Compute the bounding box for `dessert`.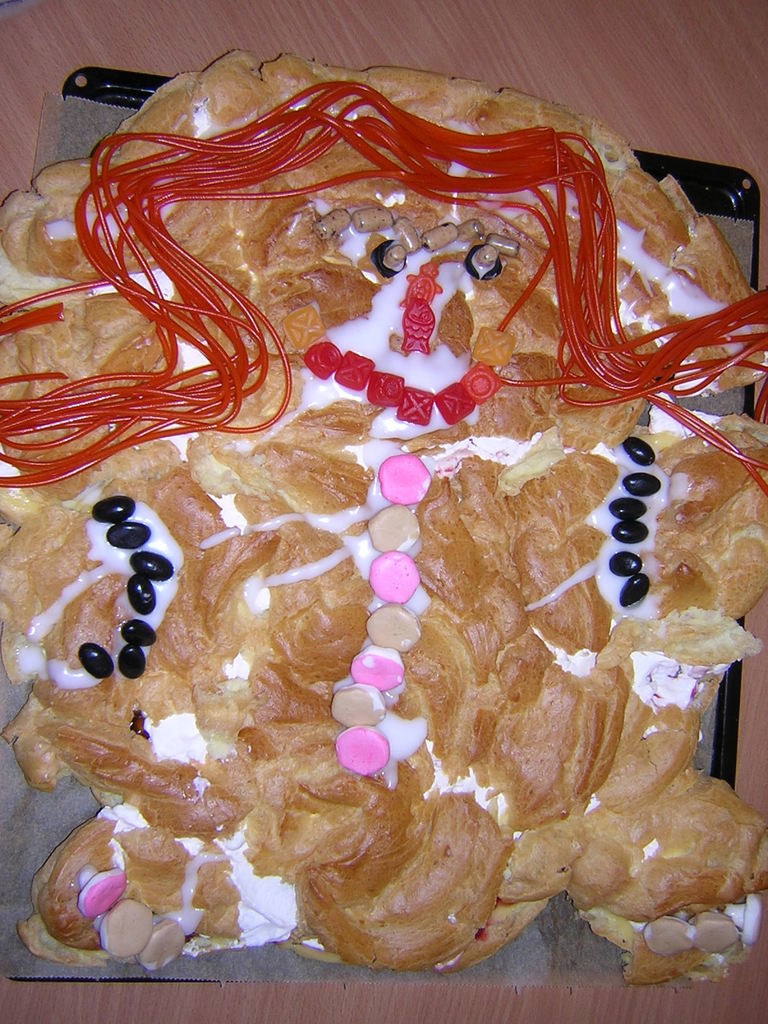
bbox(0, 124, 761, 952).
